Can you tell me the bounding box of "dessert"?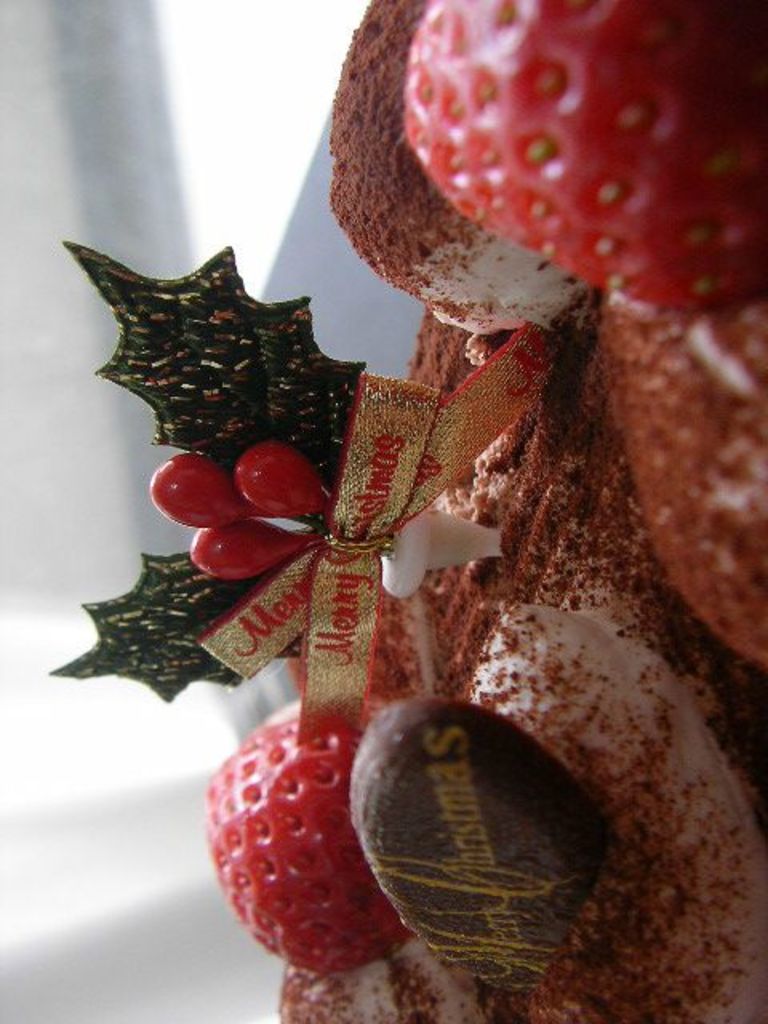
box=[194, 661, 432, 998].
